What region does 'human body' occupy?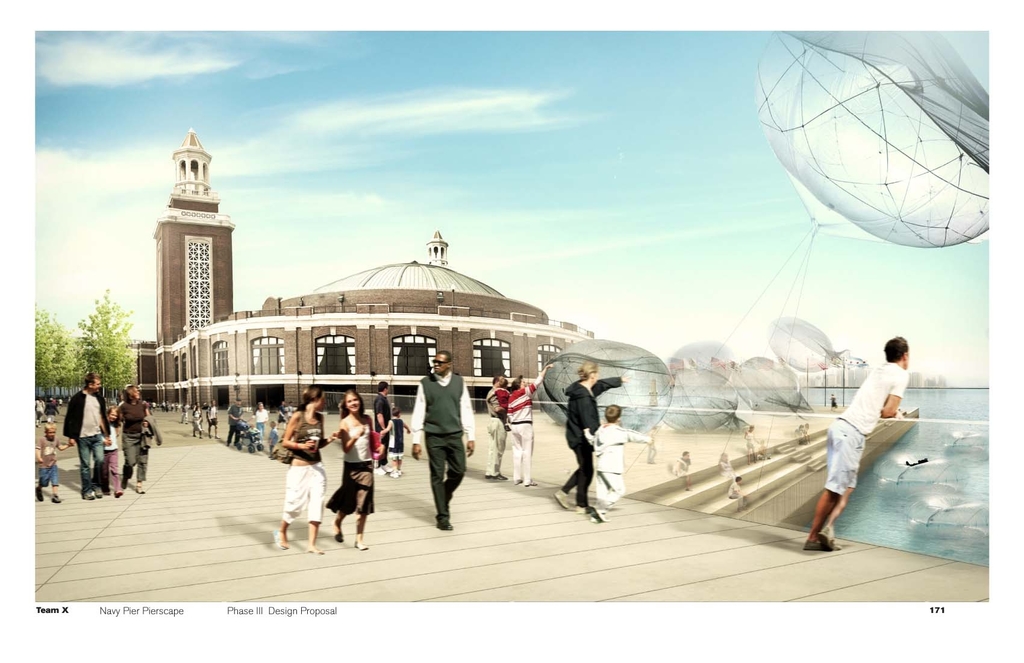
253, 401, 273, 445.
